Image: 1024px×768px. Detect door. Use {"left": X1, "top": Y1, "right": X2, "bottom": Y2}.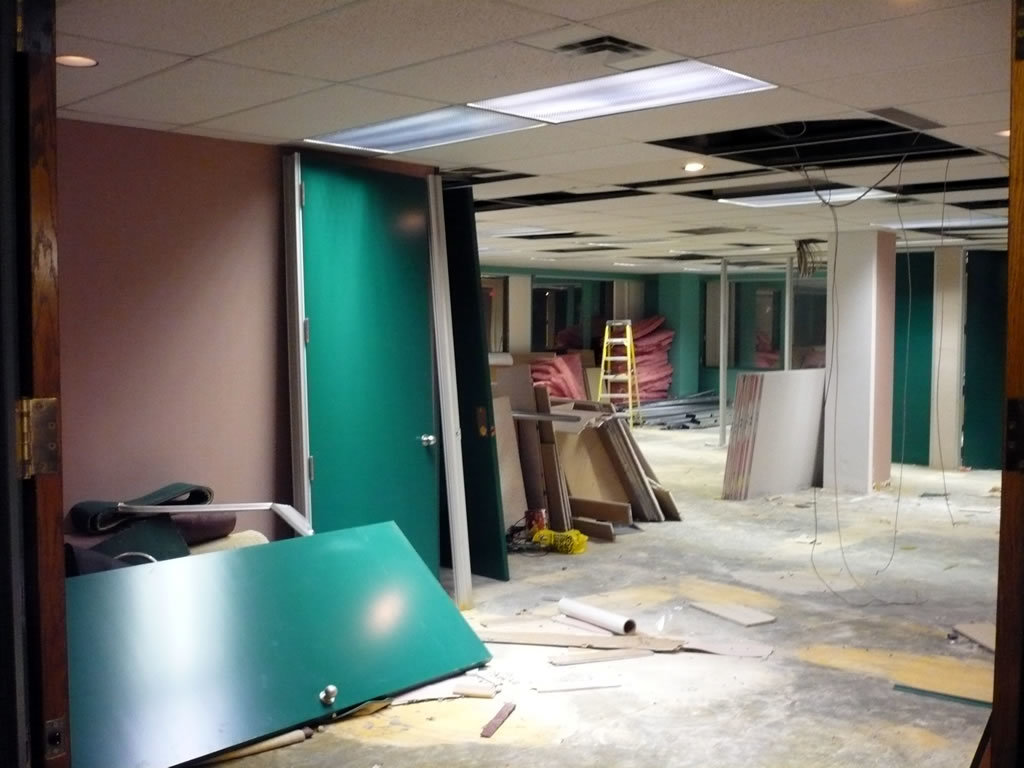
{"left": 306, "top": 140, "right": 470, "bottom": 605}.
